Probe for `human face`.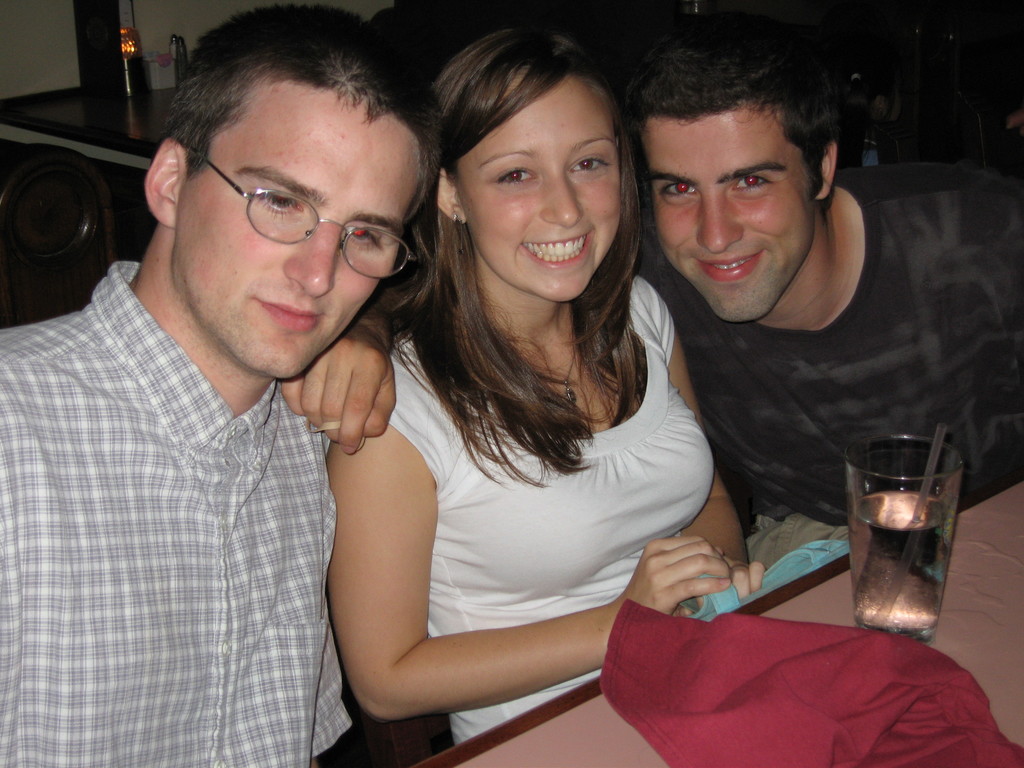
Probe result: box=[172, 74, 420, 376].
